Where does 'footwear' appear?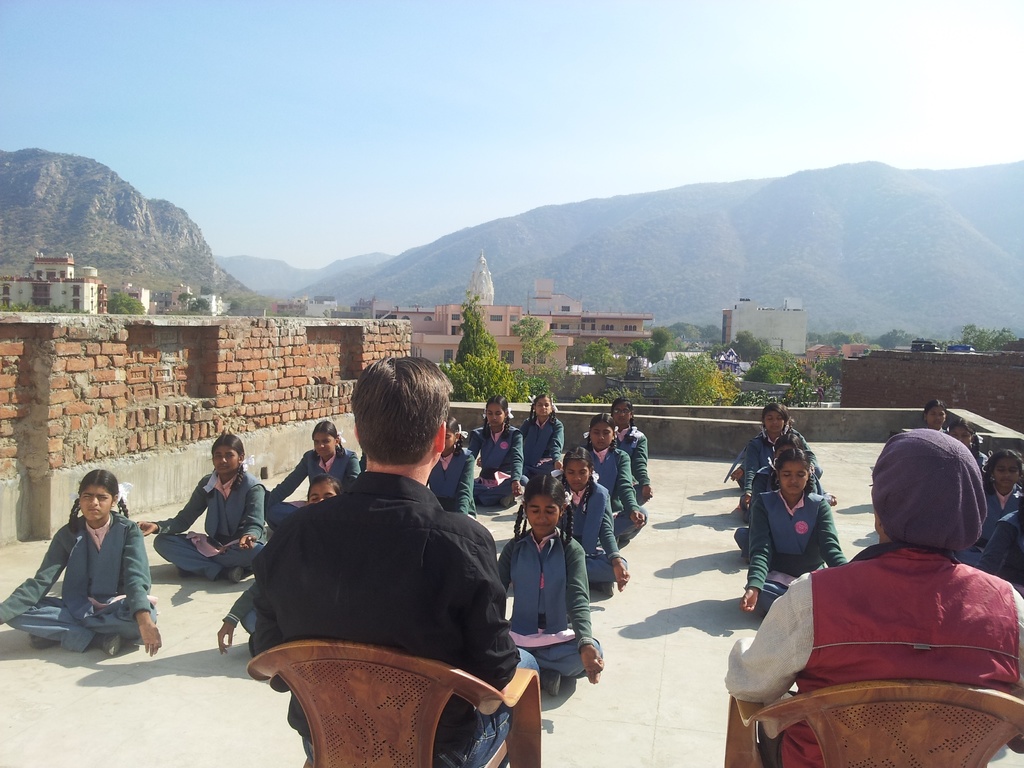
Appears at box=[33, 633, 55, 651].
